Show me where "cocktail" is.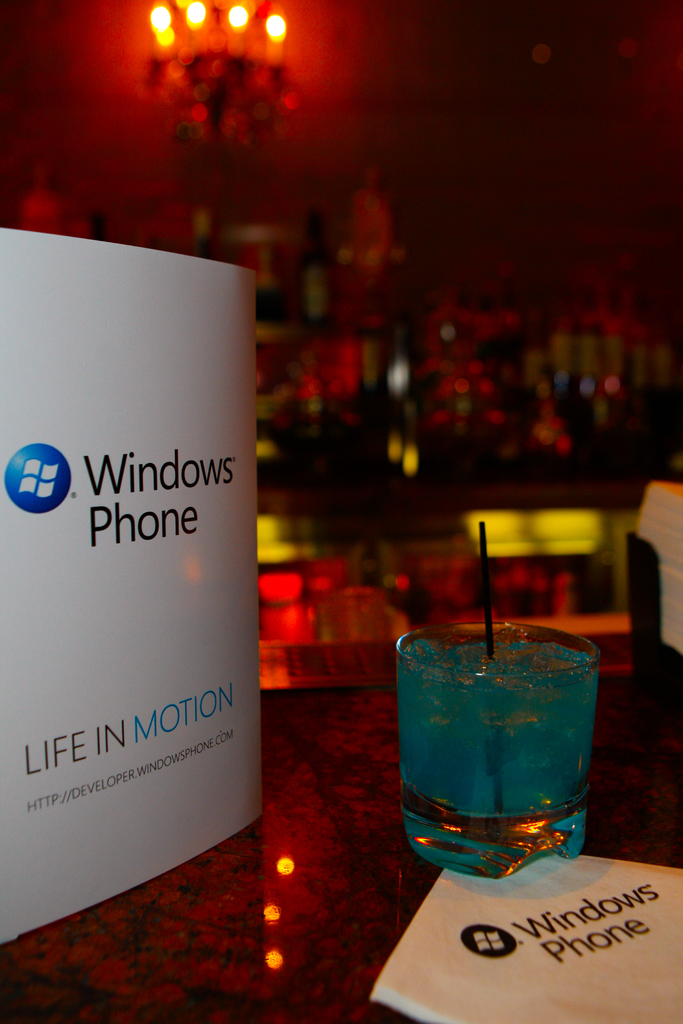
"cocktail" is at l=397, t=620, r=597, b=868.
